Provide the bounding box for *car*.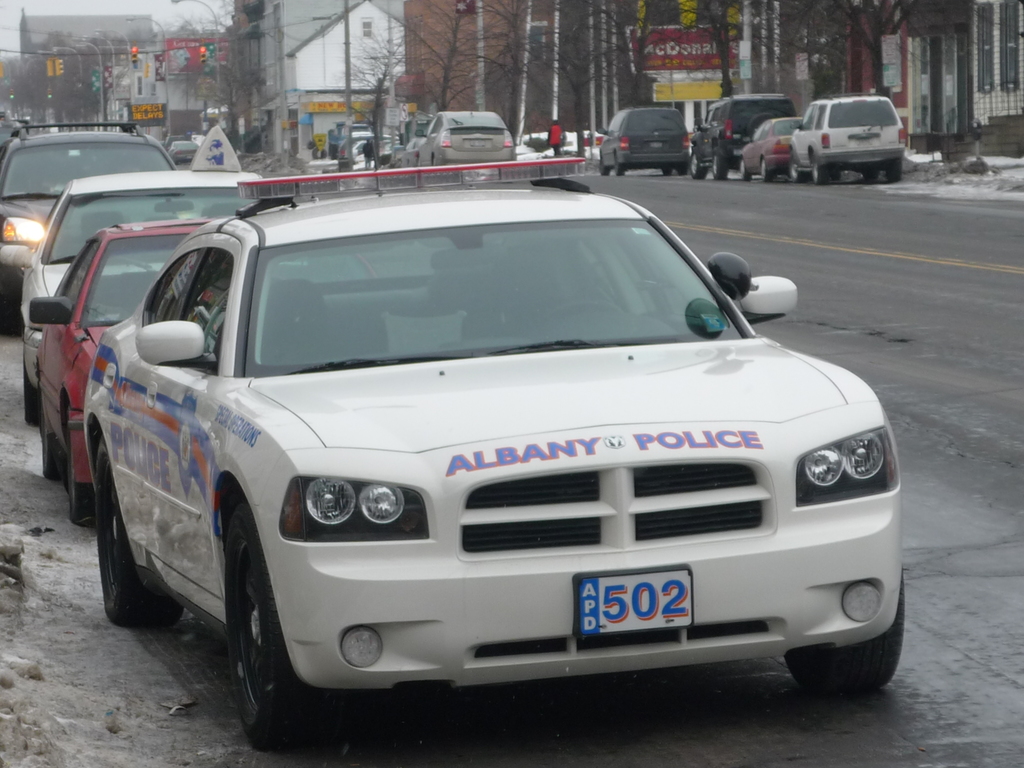
736, 118, 842, 182.
